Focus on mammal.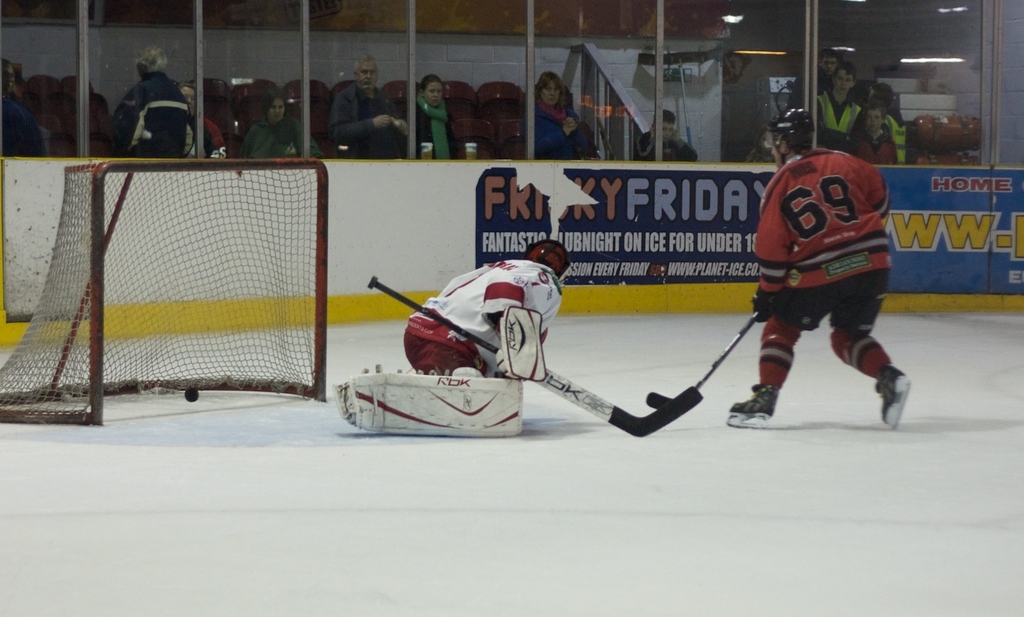
Focused at x1=241 y1=89 x2=320 y2=158.
